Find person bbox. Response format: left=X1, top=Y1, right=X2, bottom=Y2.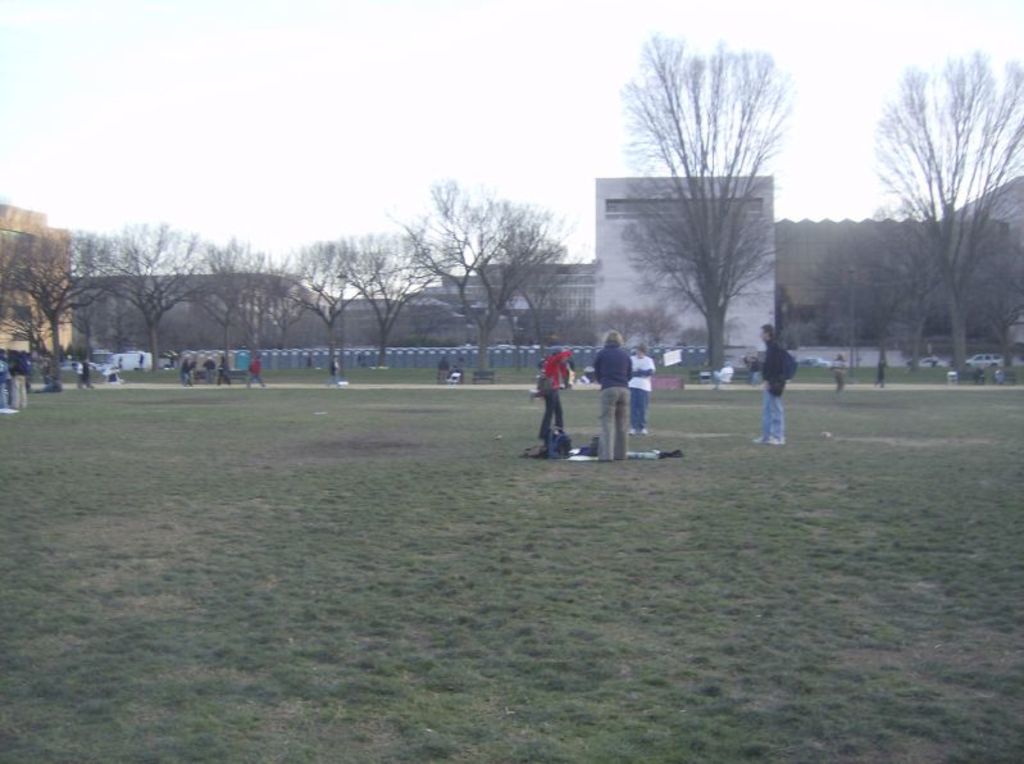
left=241, top=351, right=263, bottom=388.
